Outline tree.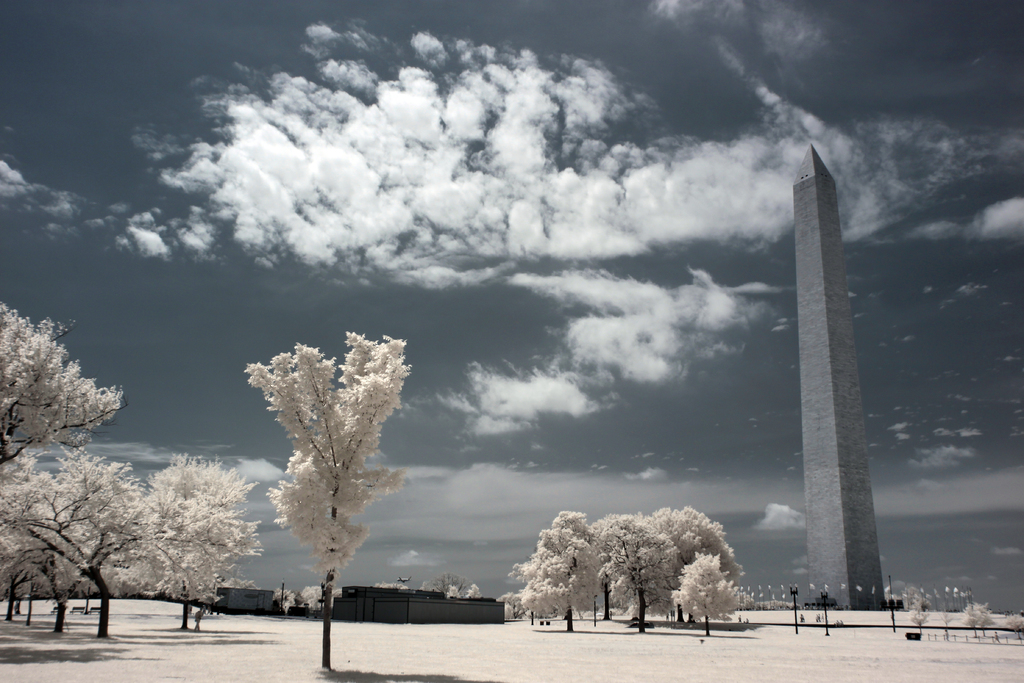
Outline: 0,294,124,477.
